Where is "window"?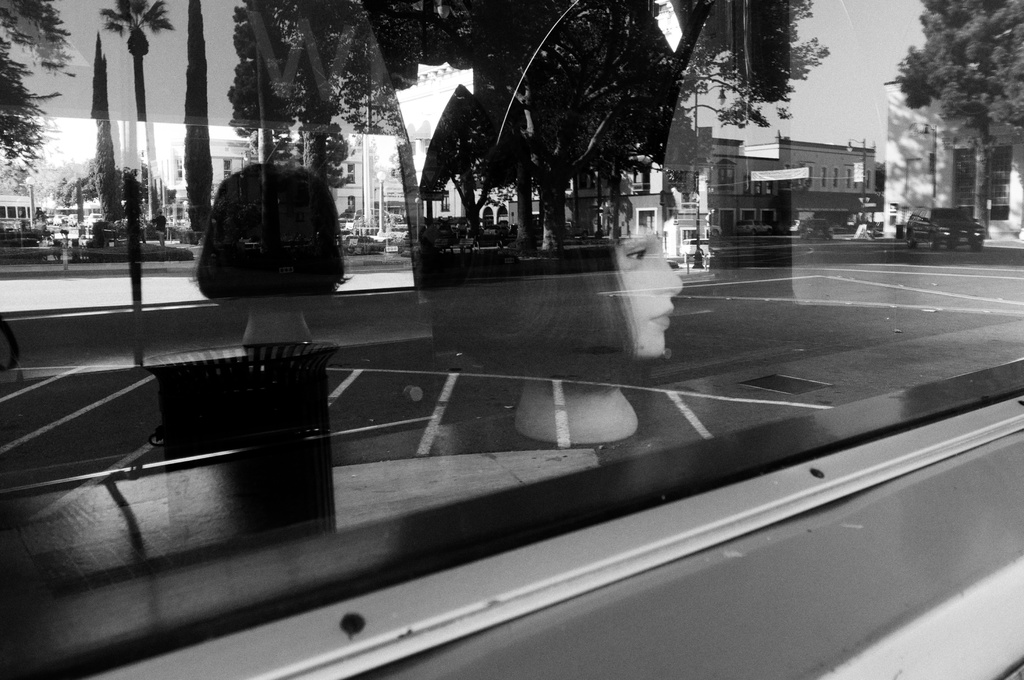
region(849, 166, 850, 188).
